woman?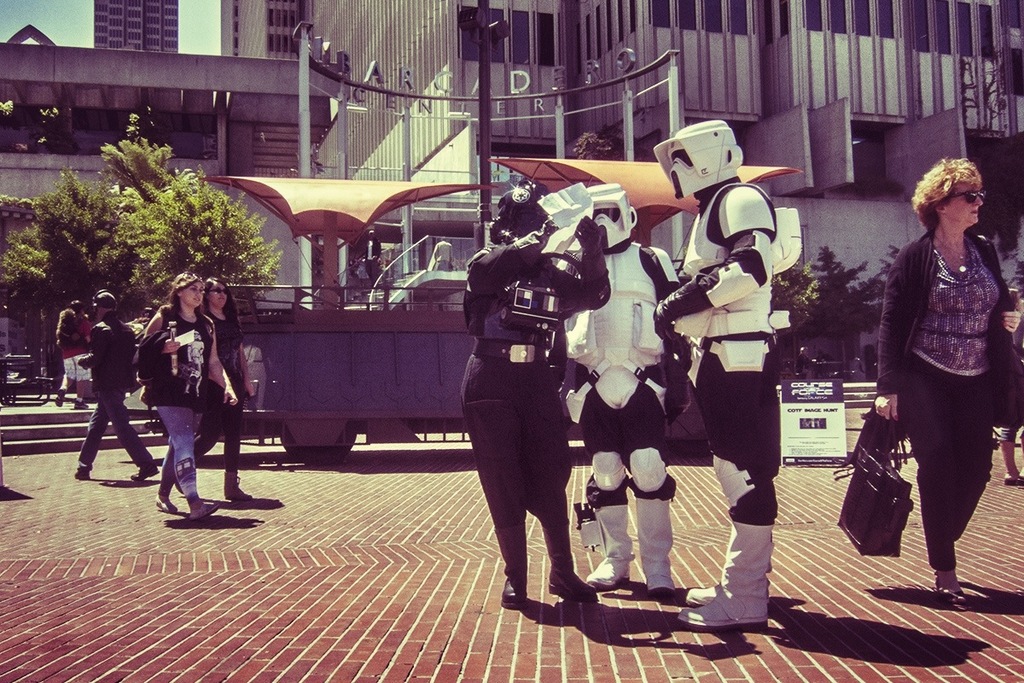
box(857, 139, 1012, 628)
